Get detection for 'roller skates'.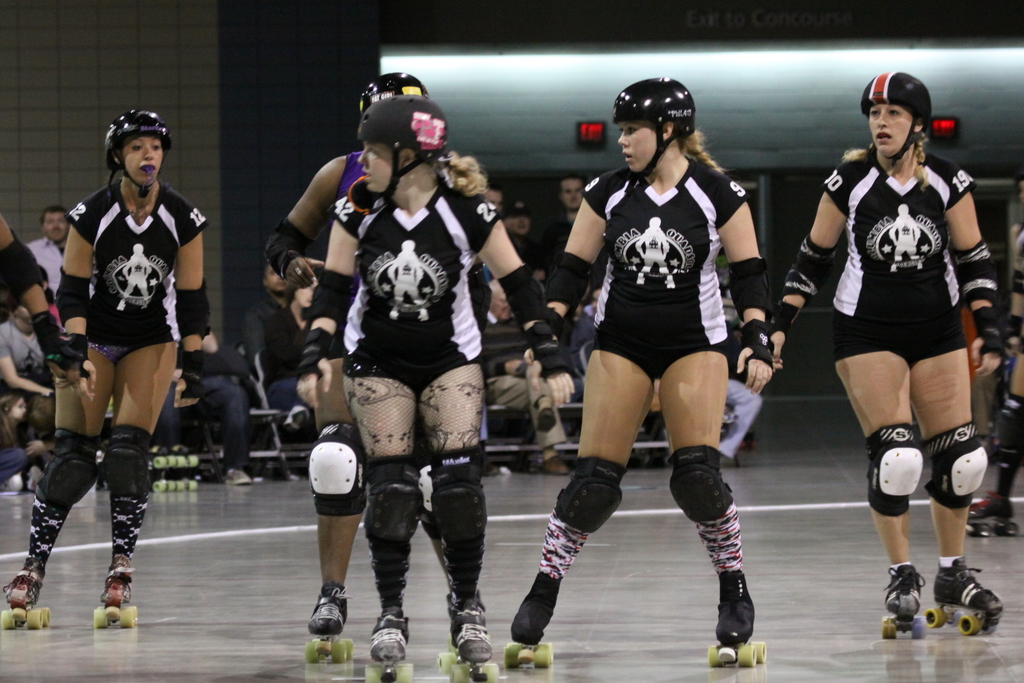
Detection: 880, 562, 931, 639.
